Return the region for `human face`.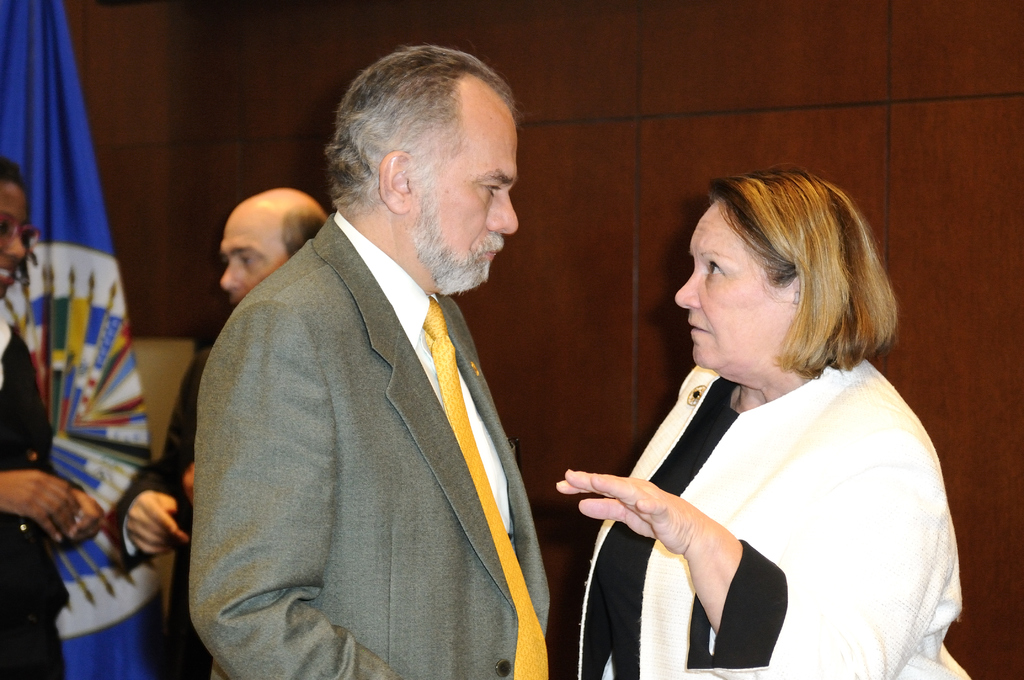
bbox(219, 222, 280, 305).
